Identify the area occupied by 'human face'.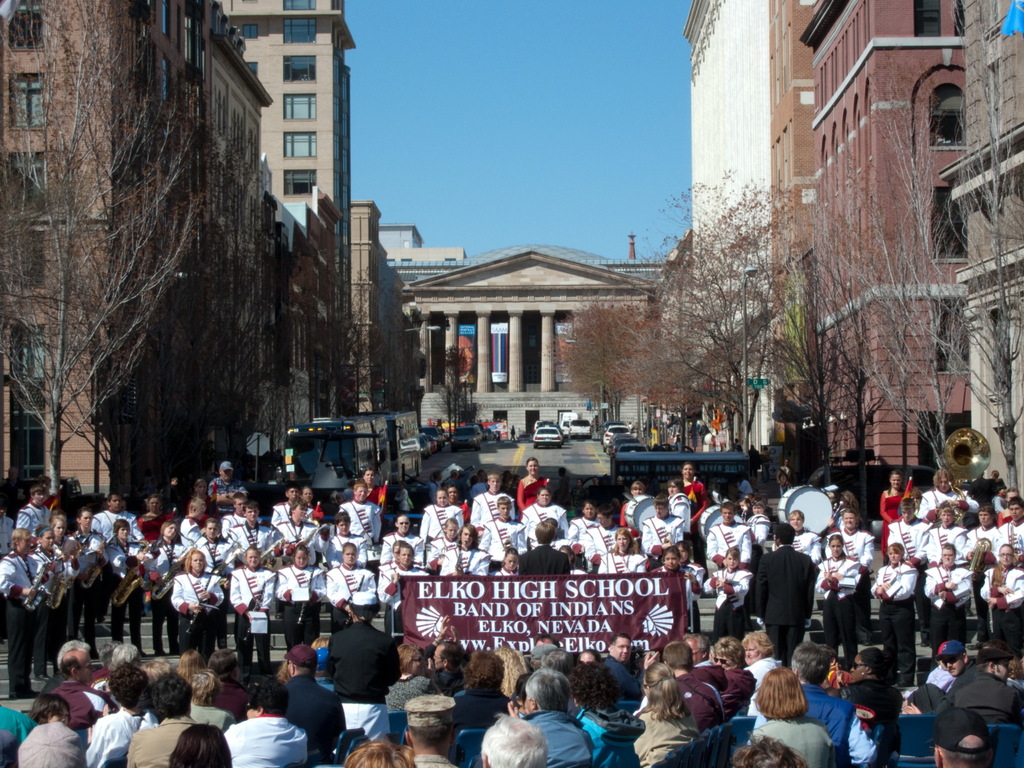
Area: rect(342, 541, 355, 567).
